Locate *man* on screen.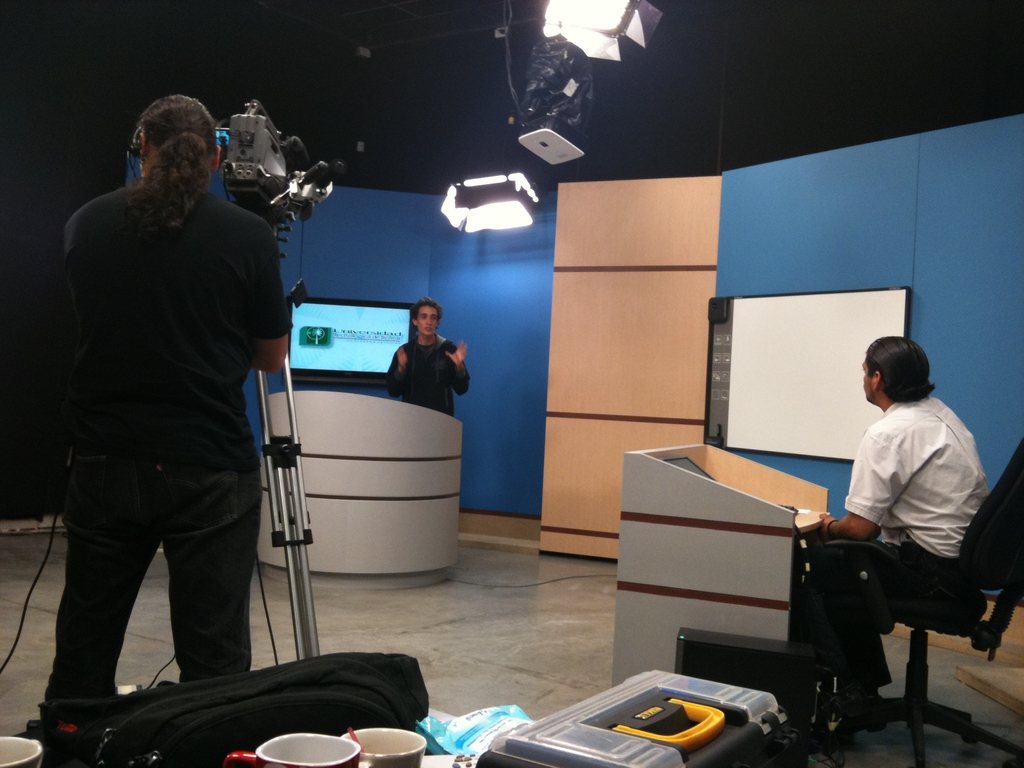
On screen at x1=383 y1=294 x2=469 y2=416.
